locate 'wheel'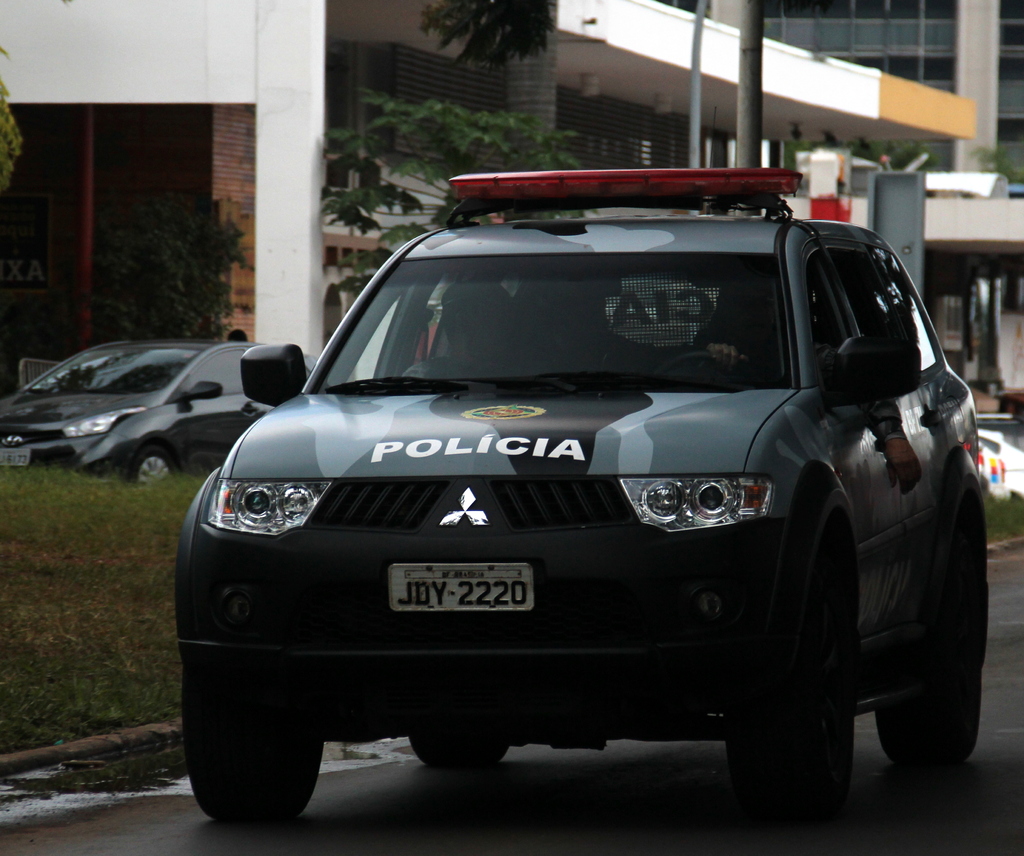
402, 738, 511, 766
